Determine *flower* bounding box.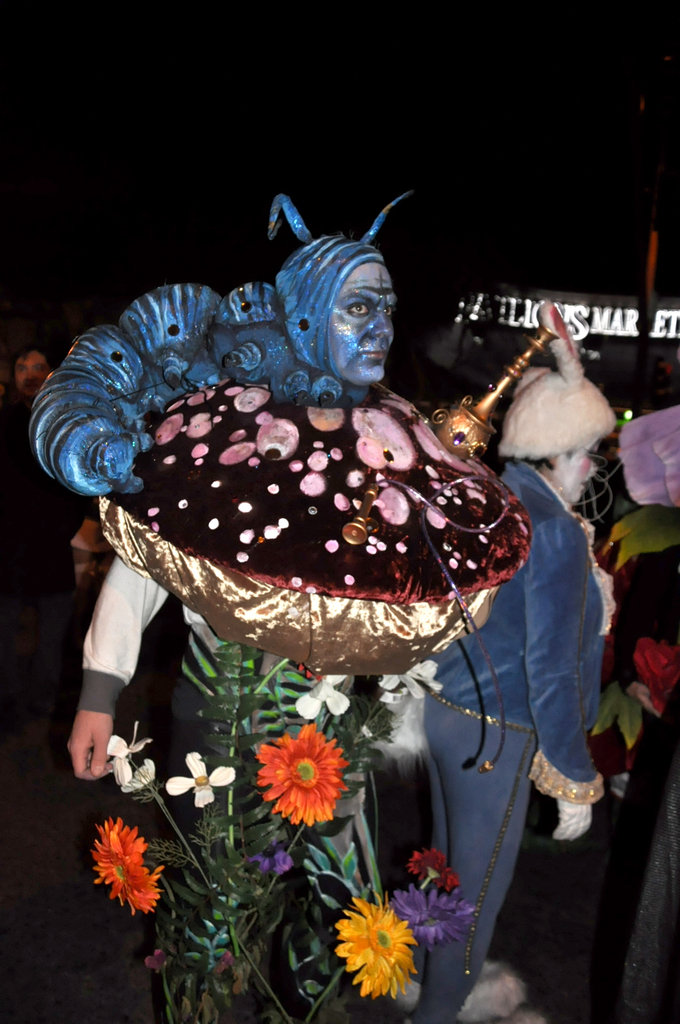
Determined: bbox(382, 882, 480, 940).
